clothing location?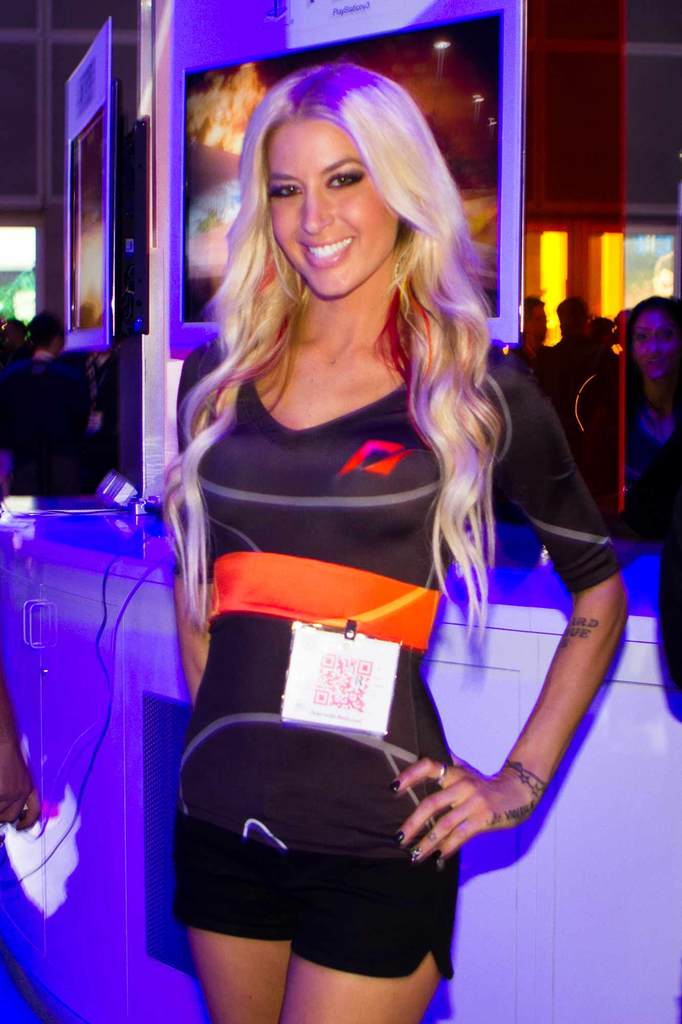
<bbox>0, 344, 102, 502</bbox>
